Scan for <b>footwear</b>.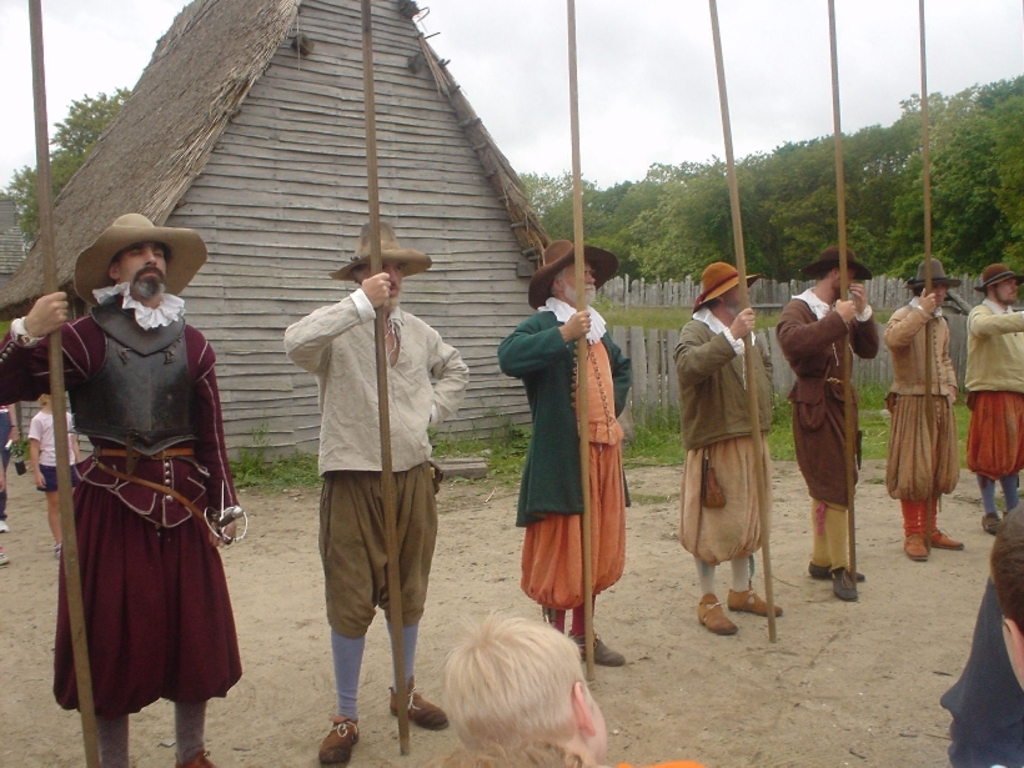
Scan result: 803:557:867:588.
